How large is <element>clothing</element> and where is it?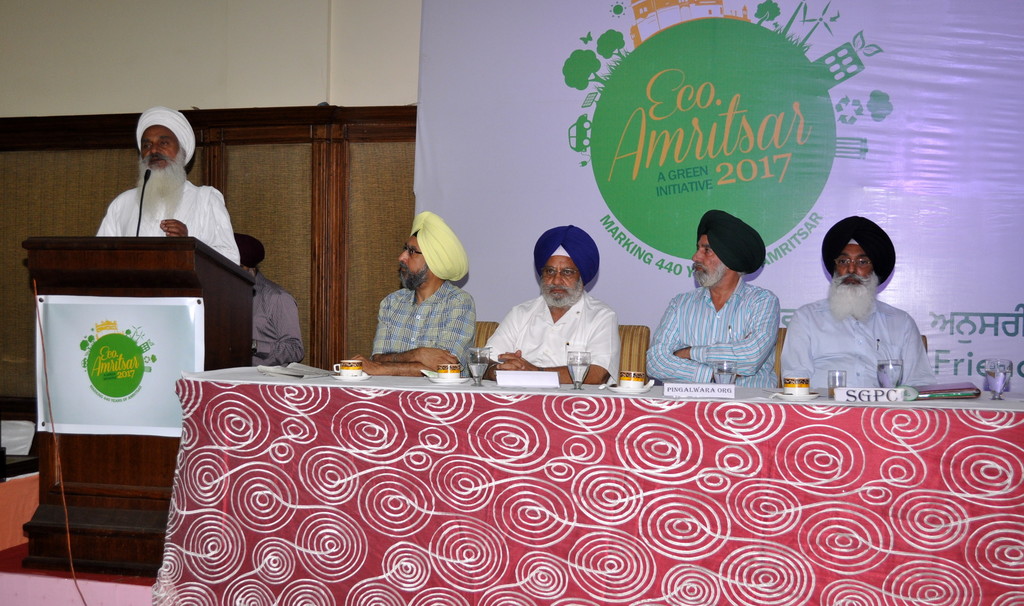
Bounding box: <region>634, 285, 789, 392</region>.
